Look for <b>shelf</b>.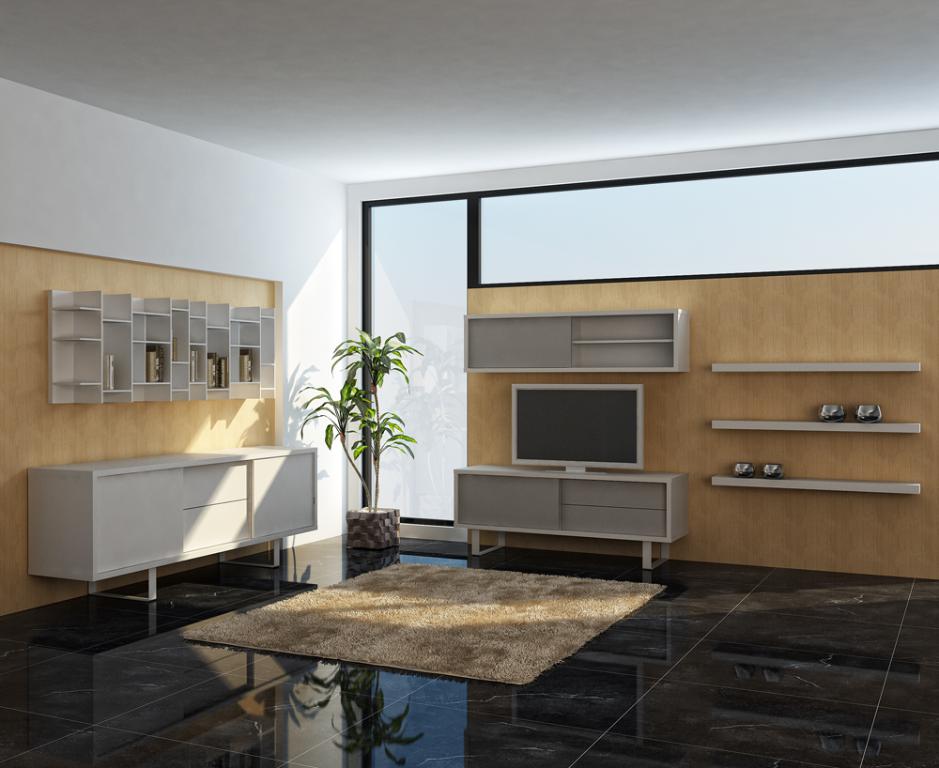
Found: BBox(702, 352, 918, 377).
